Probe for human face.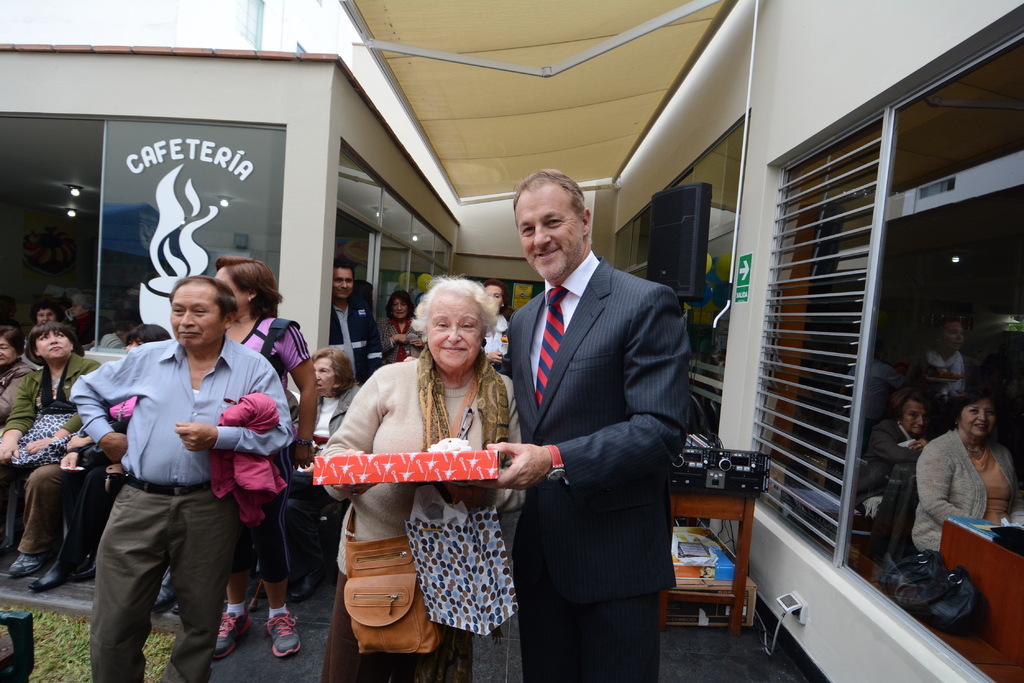
Probe result: Rect(68, 301, 84, 318).
